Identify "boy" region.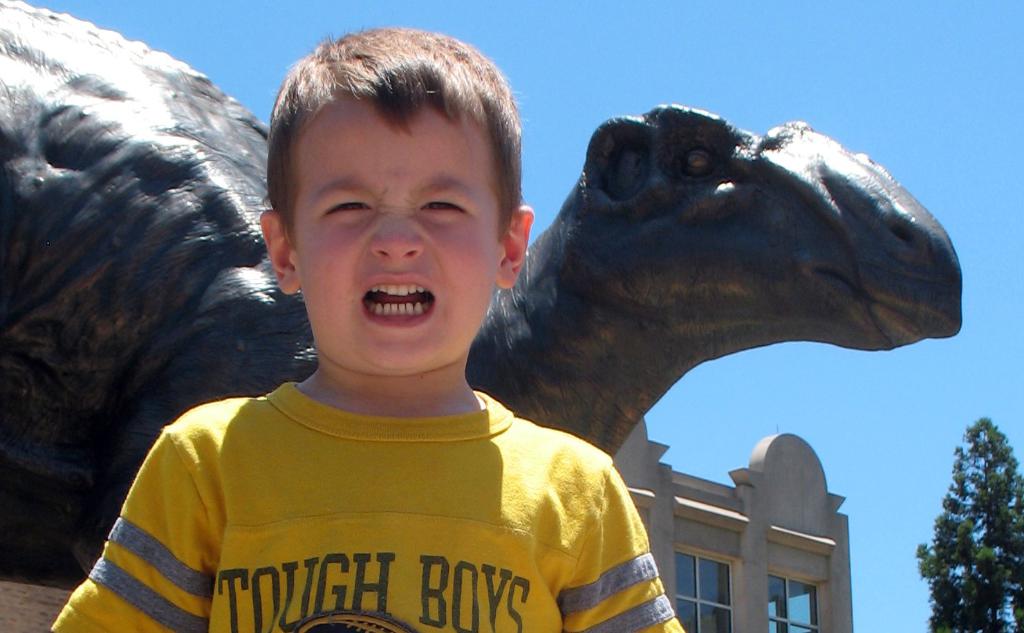
Region: locate(56, 27, 626, 623).
